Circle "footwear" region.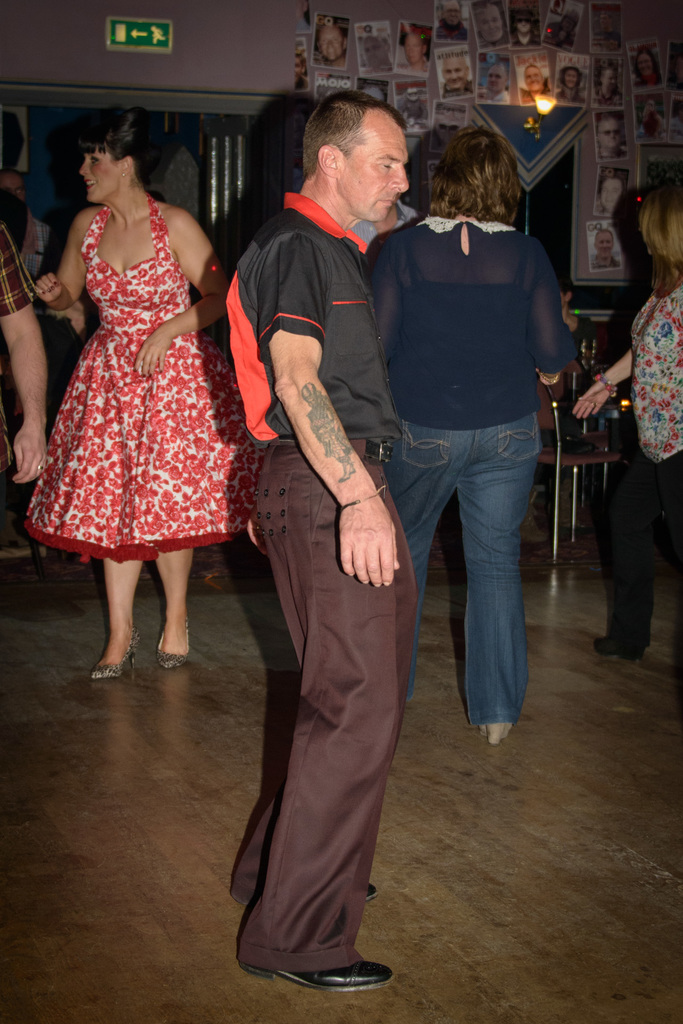
Region: region(365, 881, 384, 904).
